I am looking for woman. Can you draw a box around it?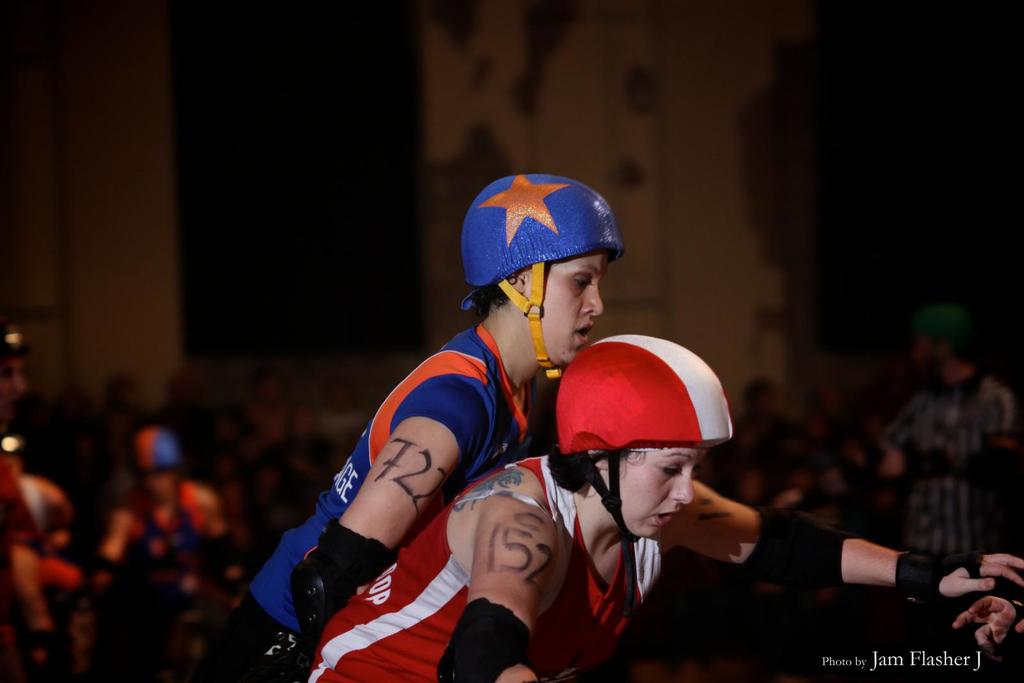
Sure, the bounding box is {"x1": 215, "y1": 167, "x2": 631, "y2": 682}.
